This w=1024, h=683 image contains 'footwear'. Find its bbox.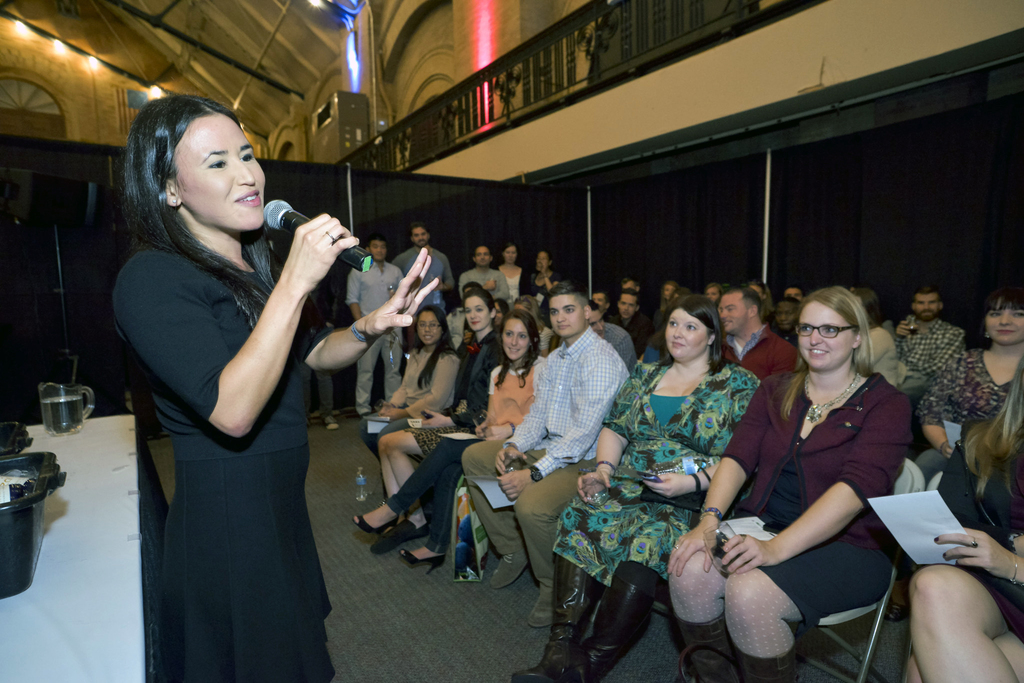
rect(559, 562, 667, 680).
